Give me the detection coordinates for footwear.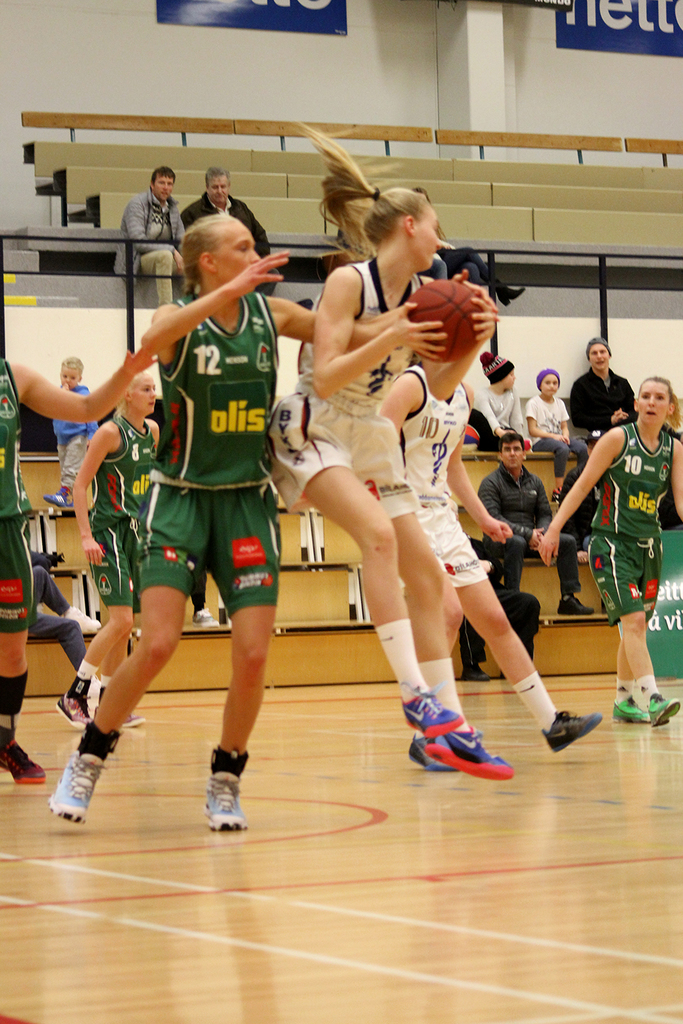
box=[62, 605, 106, 633].
